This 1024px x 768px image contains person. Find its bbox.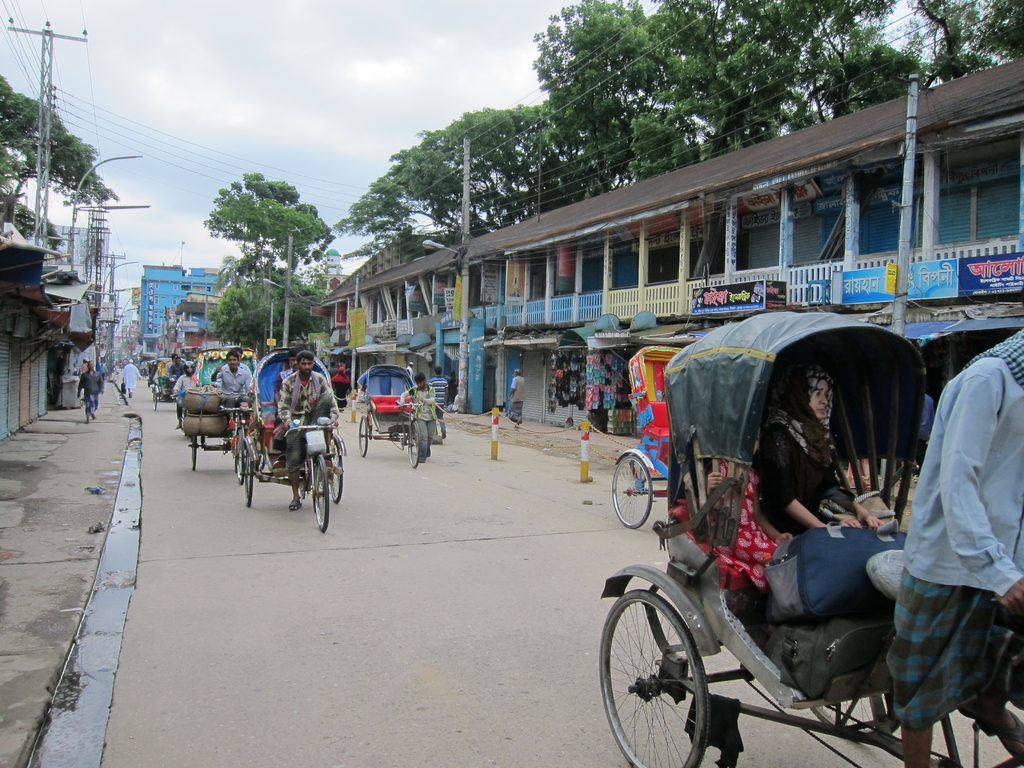
399,372,435,457.
